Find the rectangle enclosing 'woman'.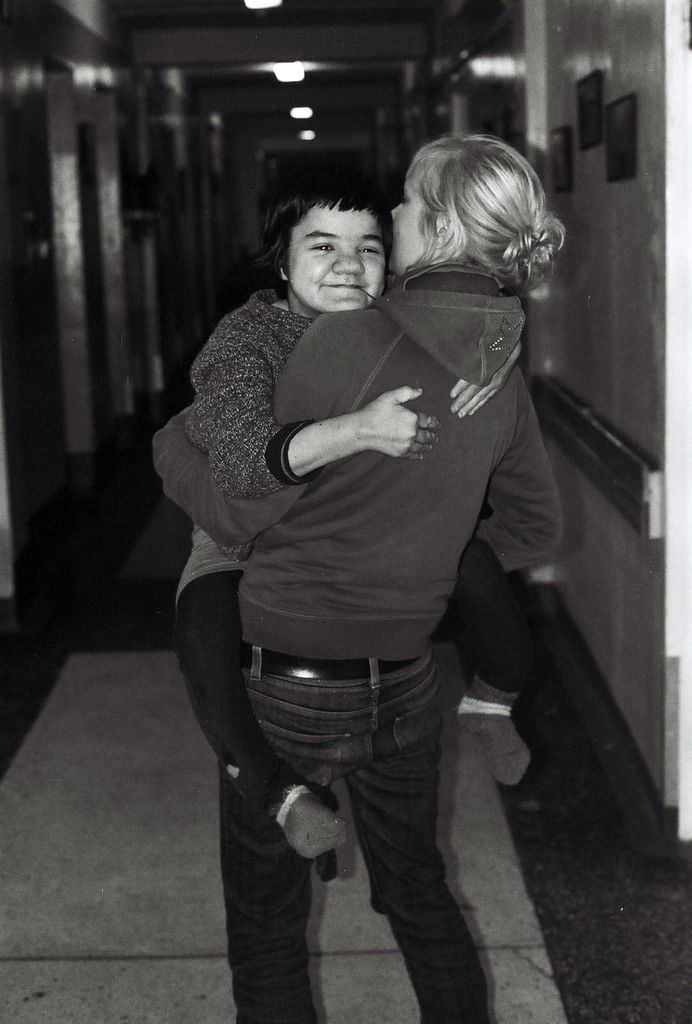
detection(154, 127, 571, 996).
